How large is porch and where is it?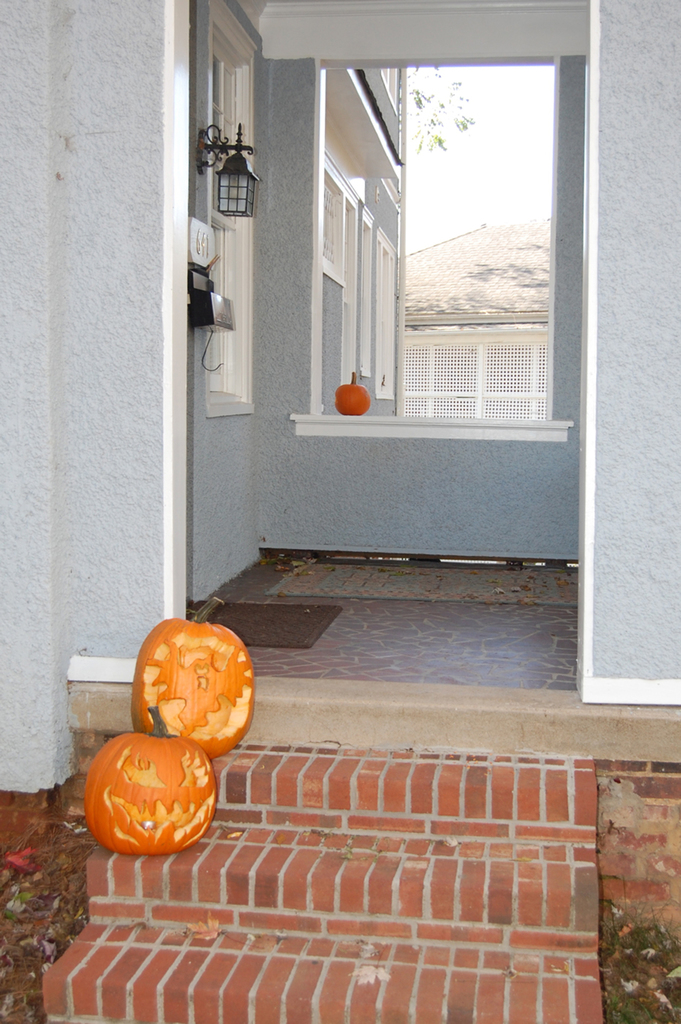
Bounding box: left=41, top=552, right=605, bottom=1023.
